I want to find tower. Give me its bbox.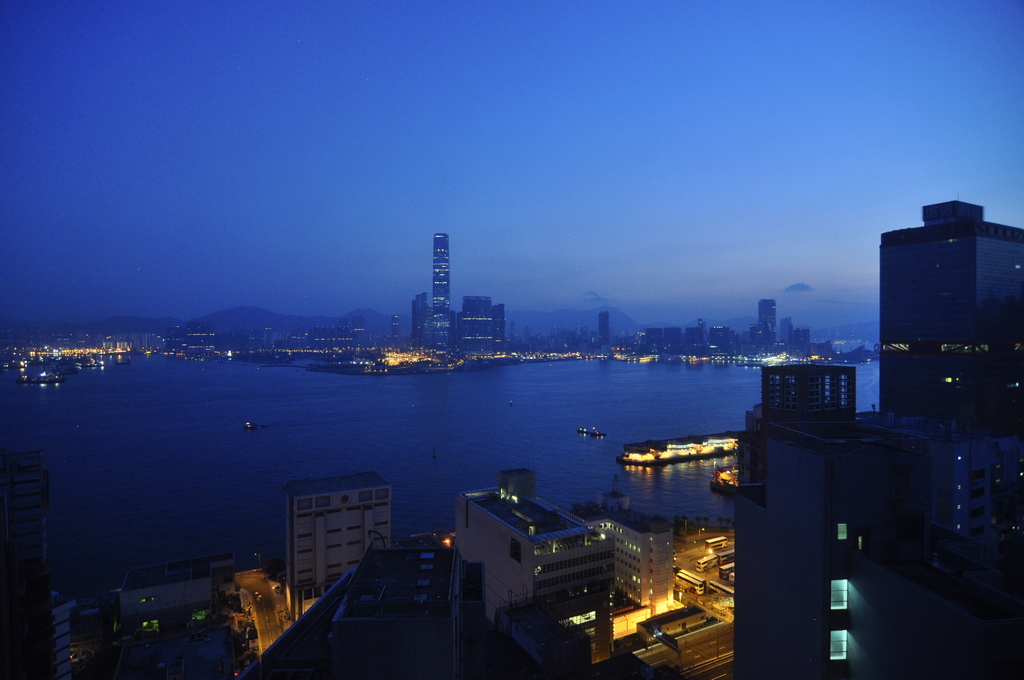
(left=753, top=296, right=778, bottom=346).
